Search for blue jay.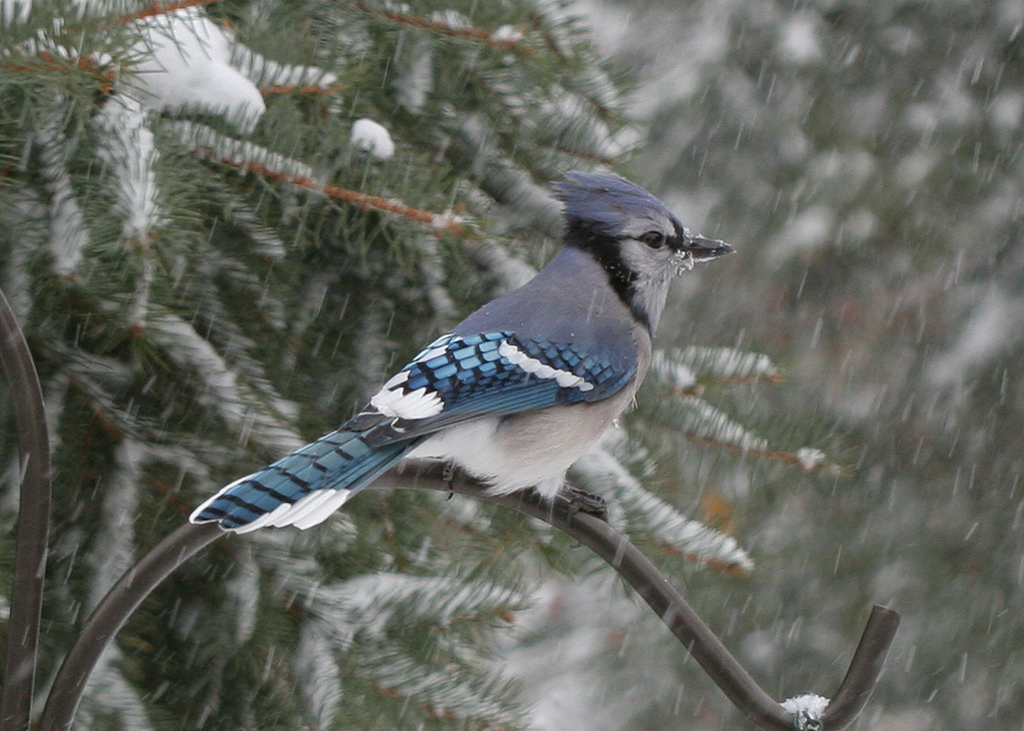
Found at rect(187, 165, 739, 552).
